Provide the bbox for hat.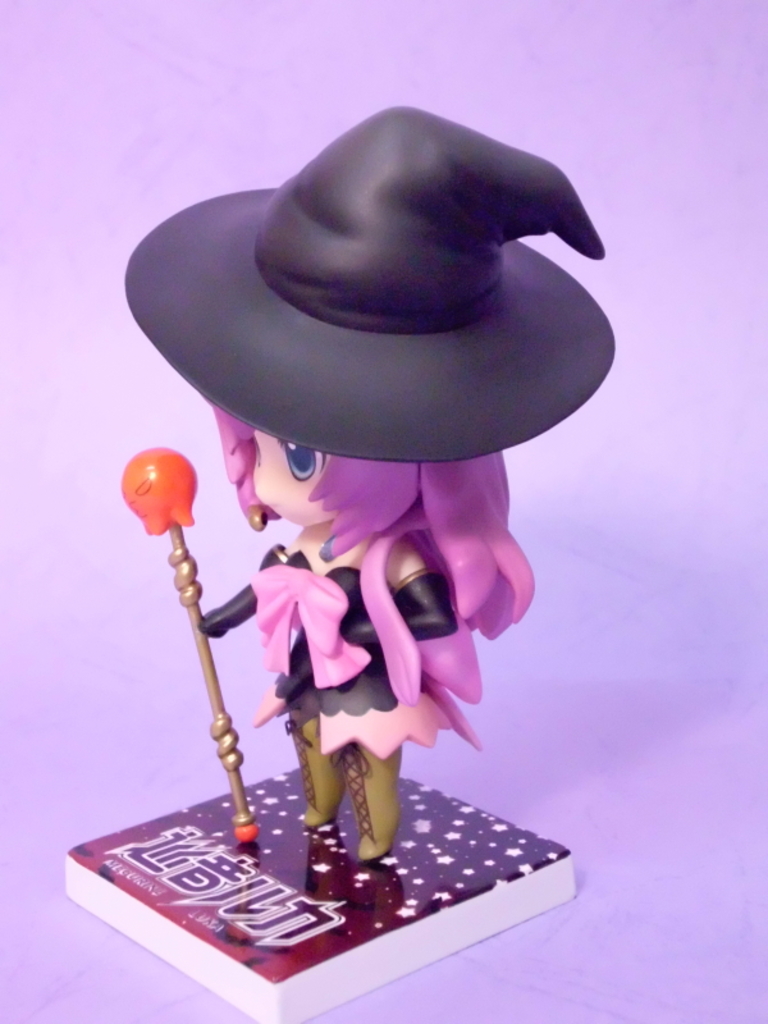
x1=122 y1=106 x2=616 y2=461.
